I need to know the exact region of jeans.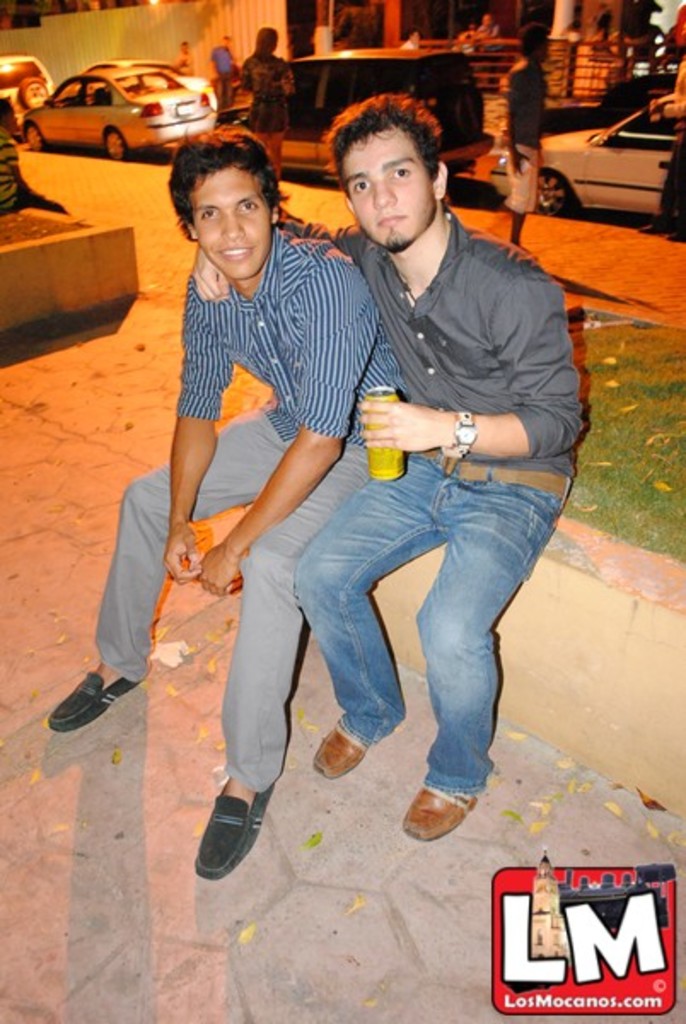
Region: box(275, 452, 565, 806).
